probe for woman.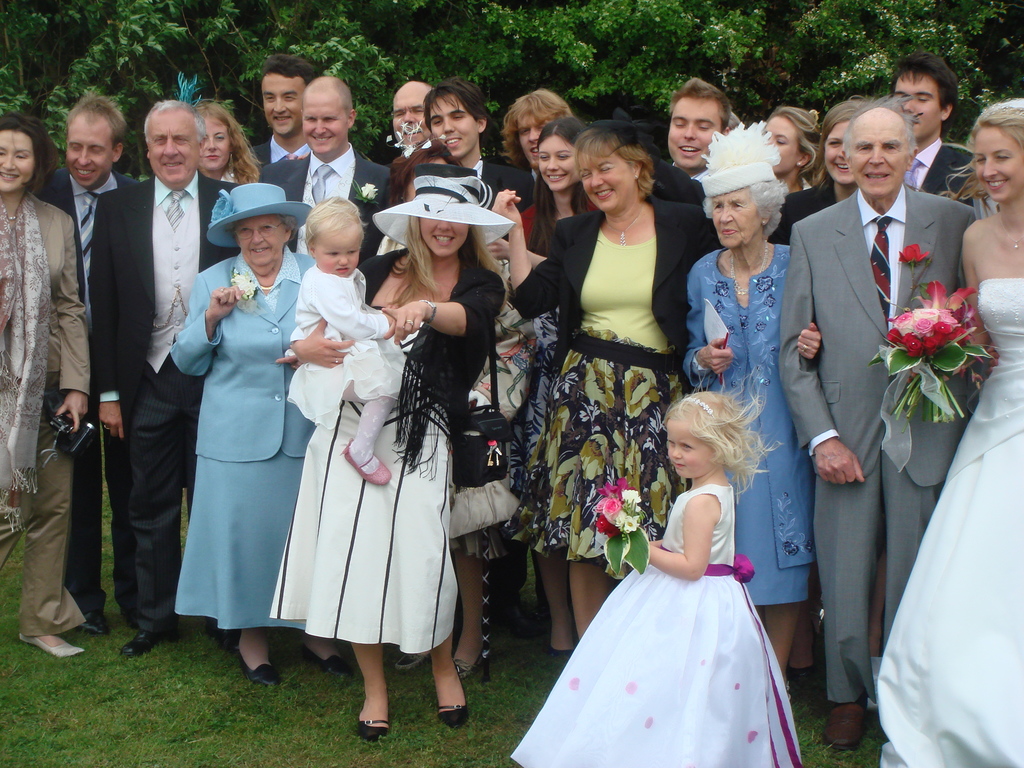
Probe result: x1=179, y1=72, x2=265, y2=184.
